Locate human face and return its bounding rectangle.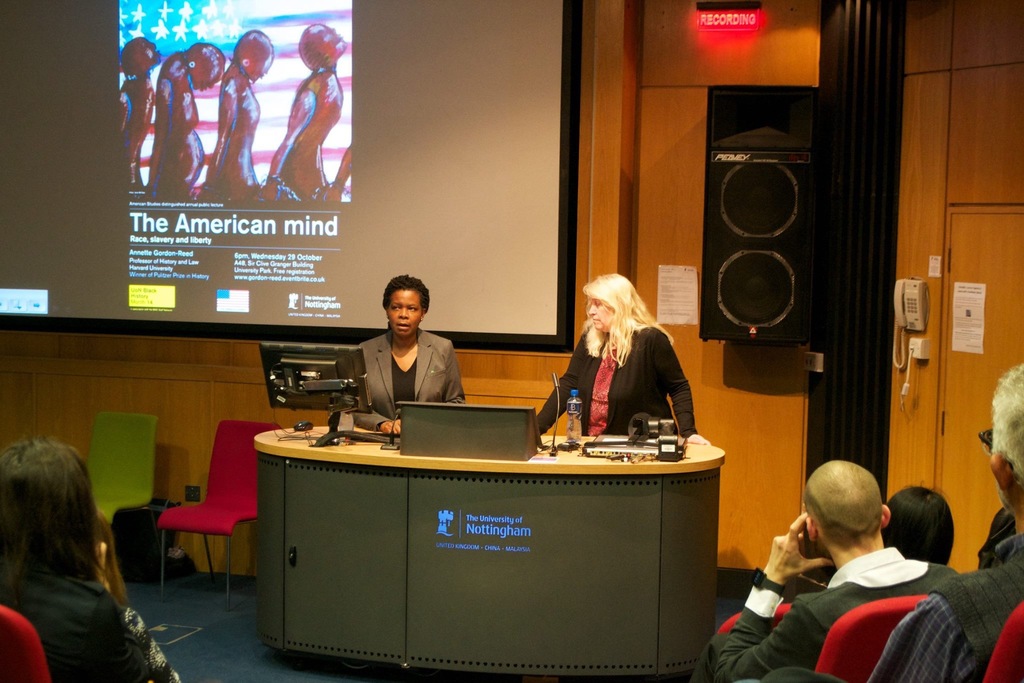
591,297,613,332.
